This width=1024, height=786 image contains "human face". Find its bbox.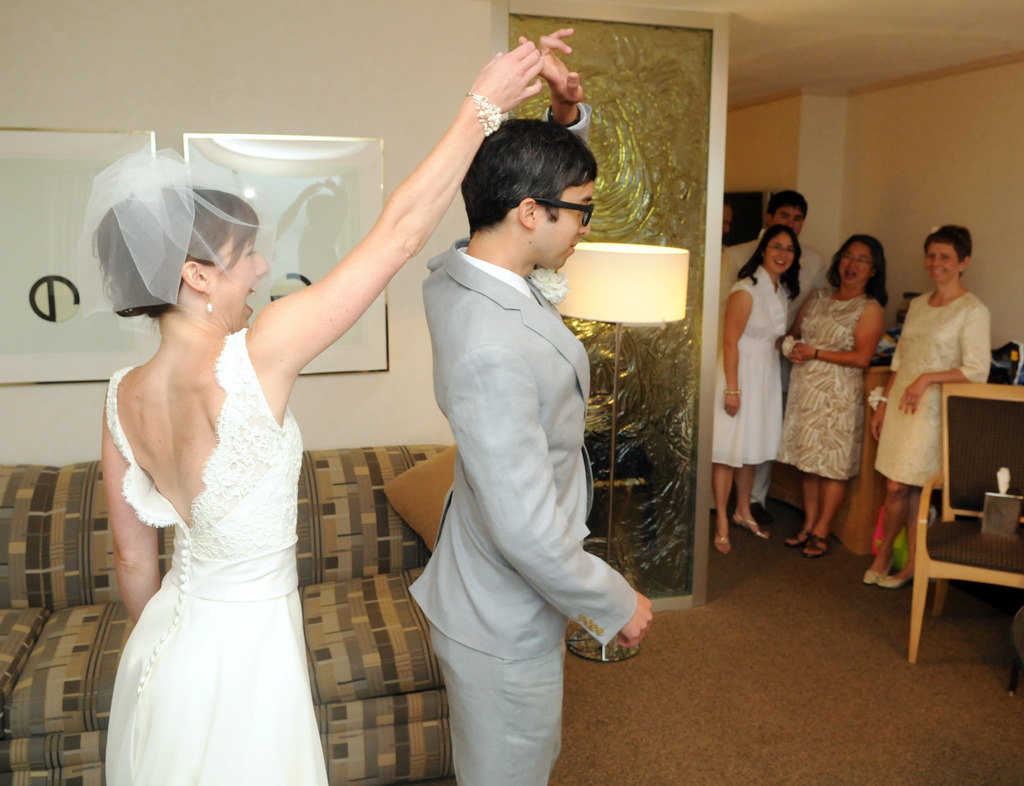
region(765, 233, 797, 279).
